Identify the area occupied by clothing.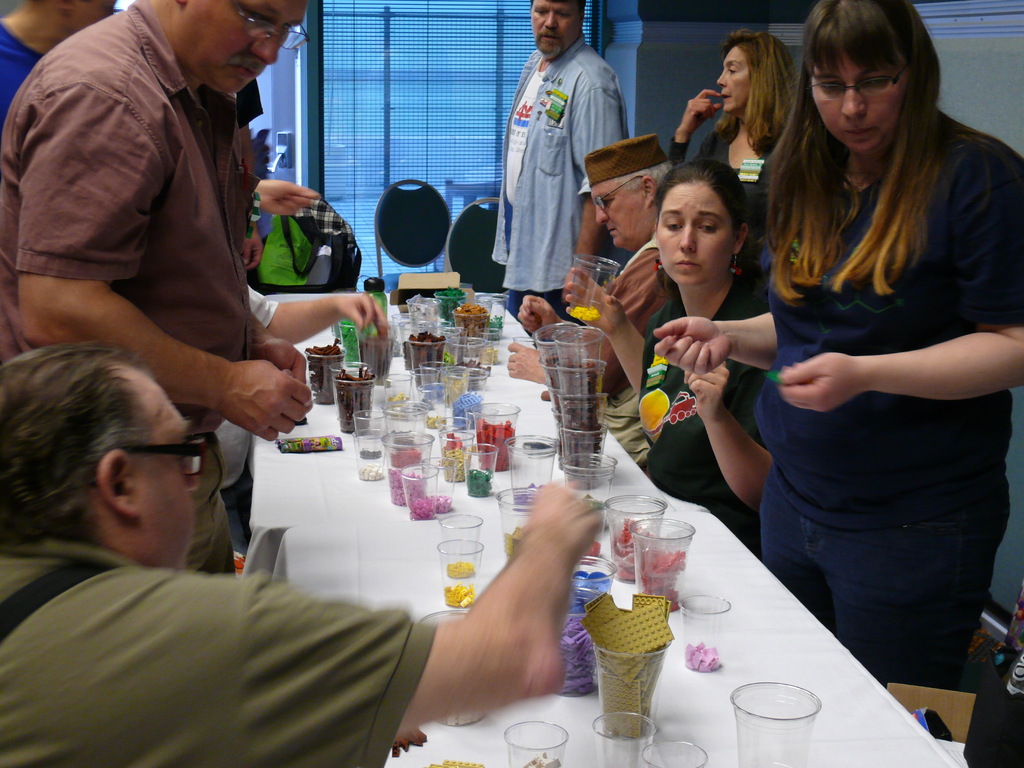
Area: rect(664, 113, 788, 257).
